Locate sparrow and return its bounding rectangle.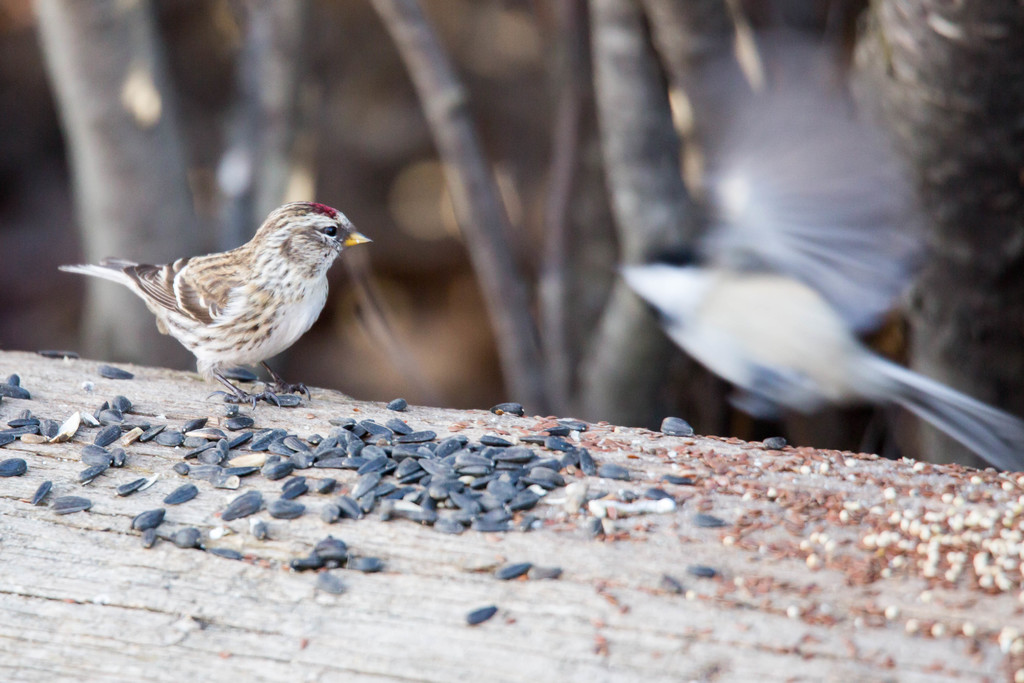
crop(615, 67, 1023, 472).
